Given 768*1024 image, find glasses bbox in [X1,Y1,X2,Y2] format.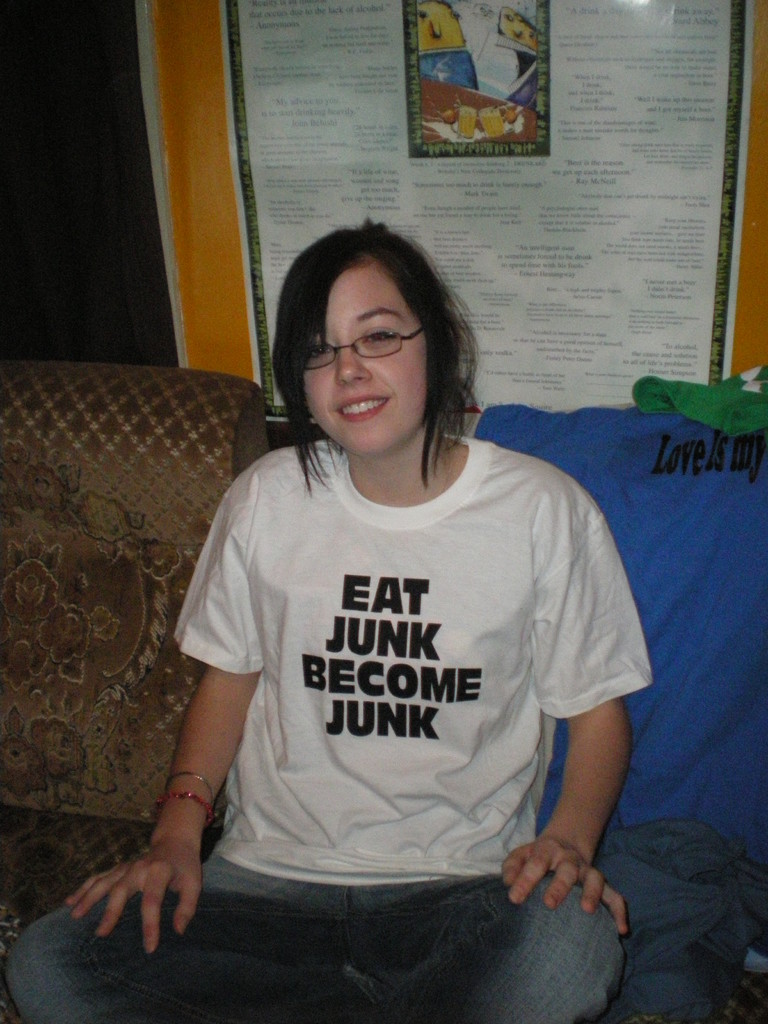
[301,319,435,367].
